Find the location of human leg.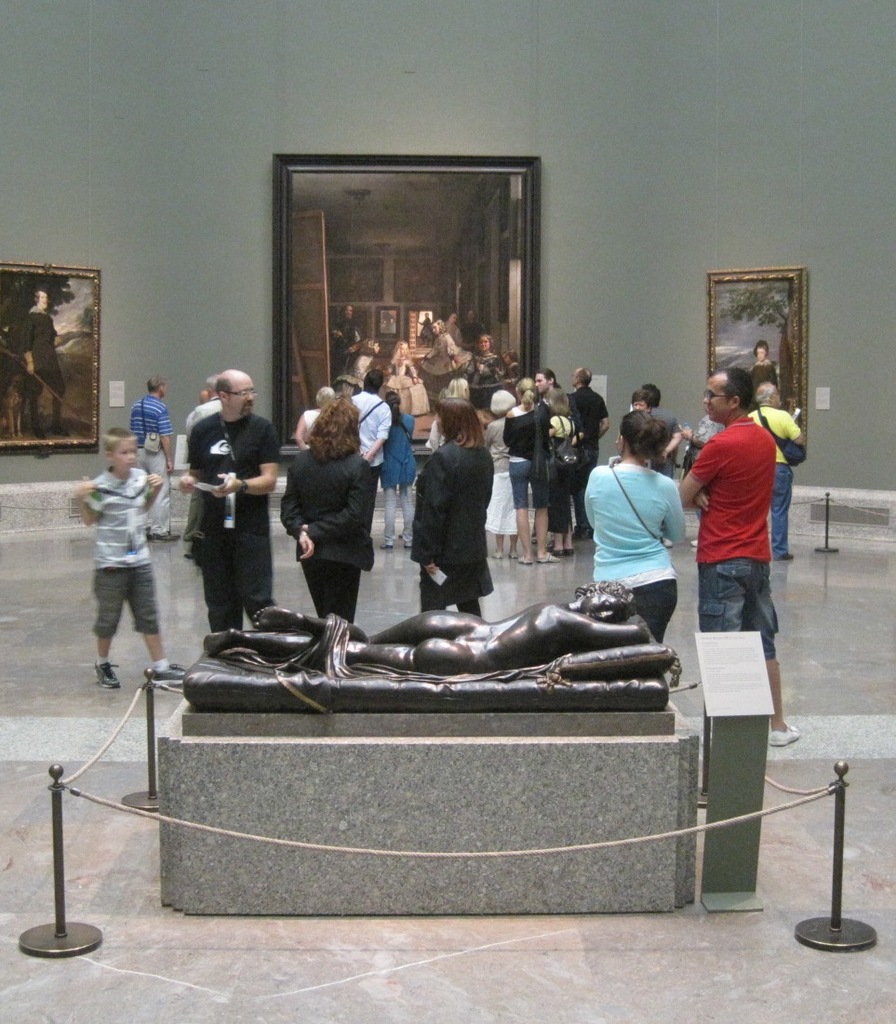
Location: box=[131, 566, 188, 688].
